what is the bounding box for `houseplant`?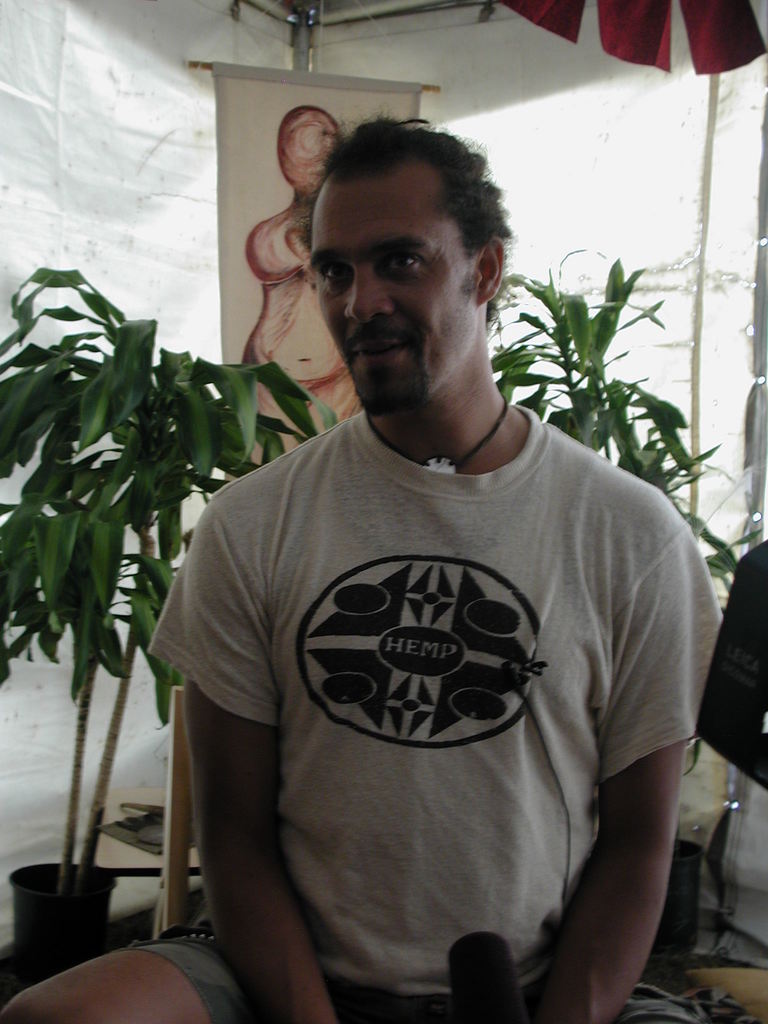
bbox=[0, 259, 348, 991].
